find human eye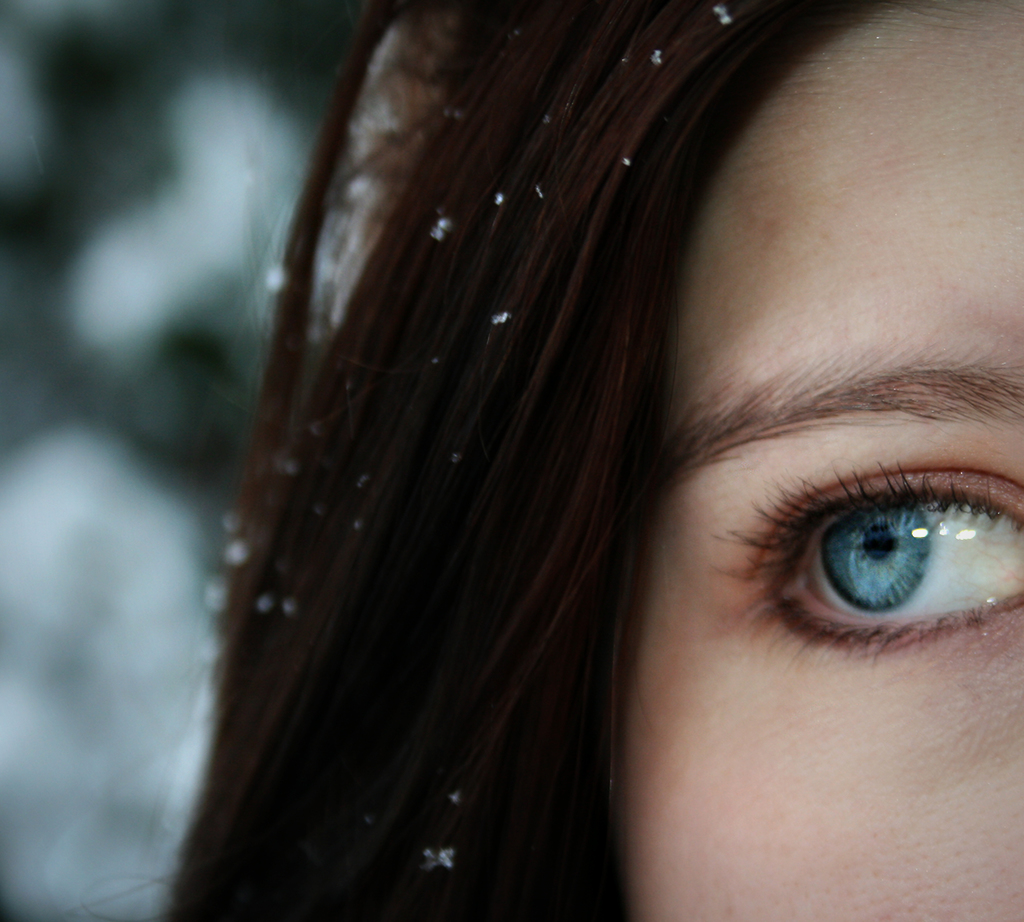
x1=715, y1=432, x2=1023, y2=681
